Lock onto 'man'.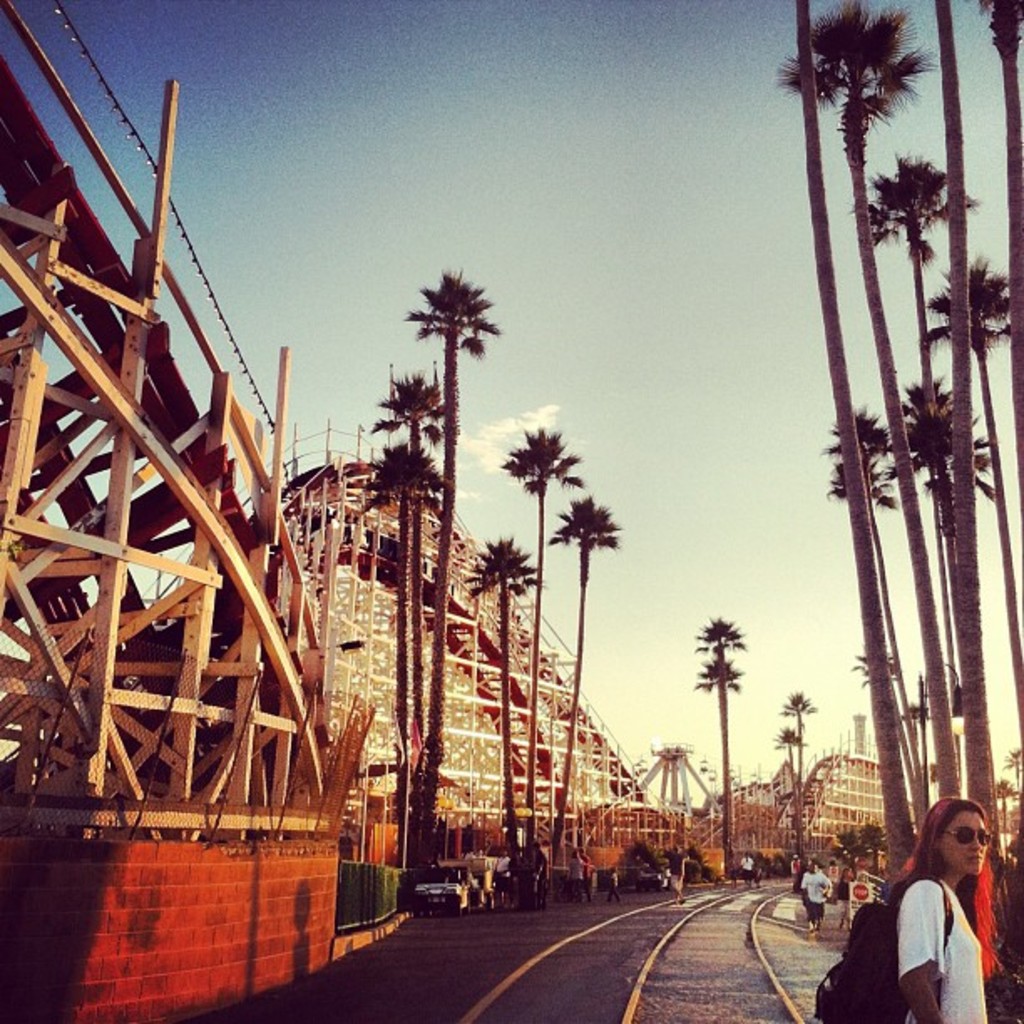
Locked: bbox(798, 858, 832, 935).
